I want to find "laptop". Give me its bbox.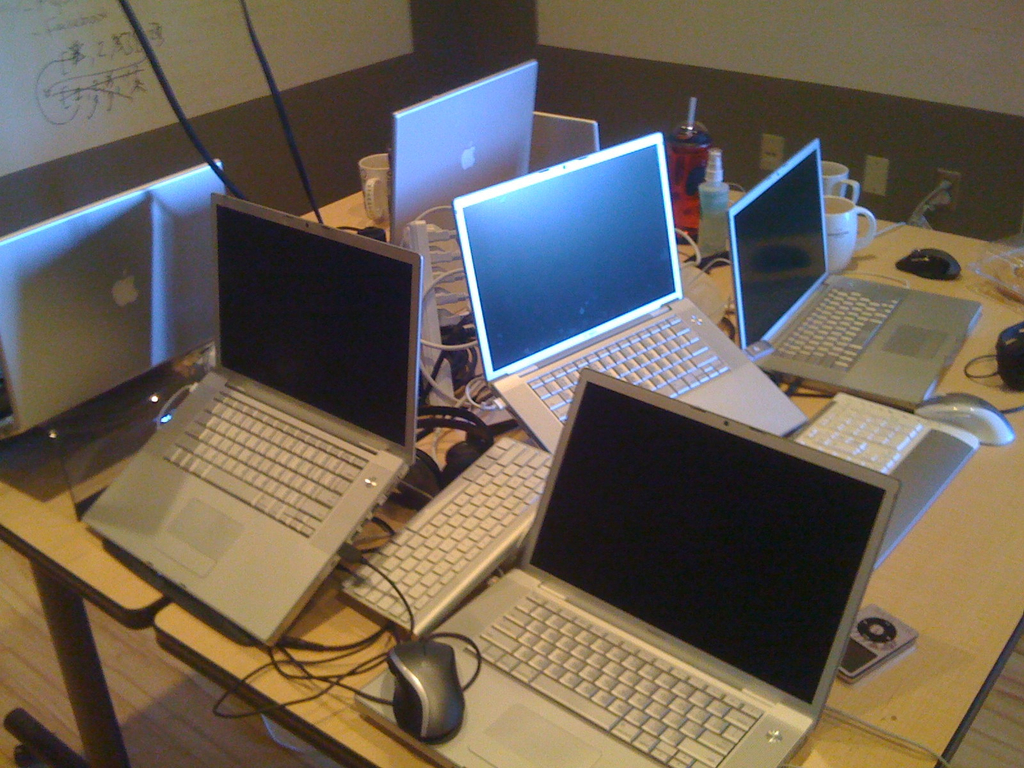
pyautogui.locateOnScreen(425, 373, 900, 767).
